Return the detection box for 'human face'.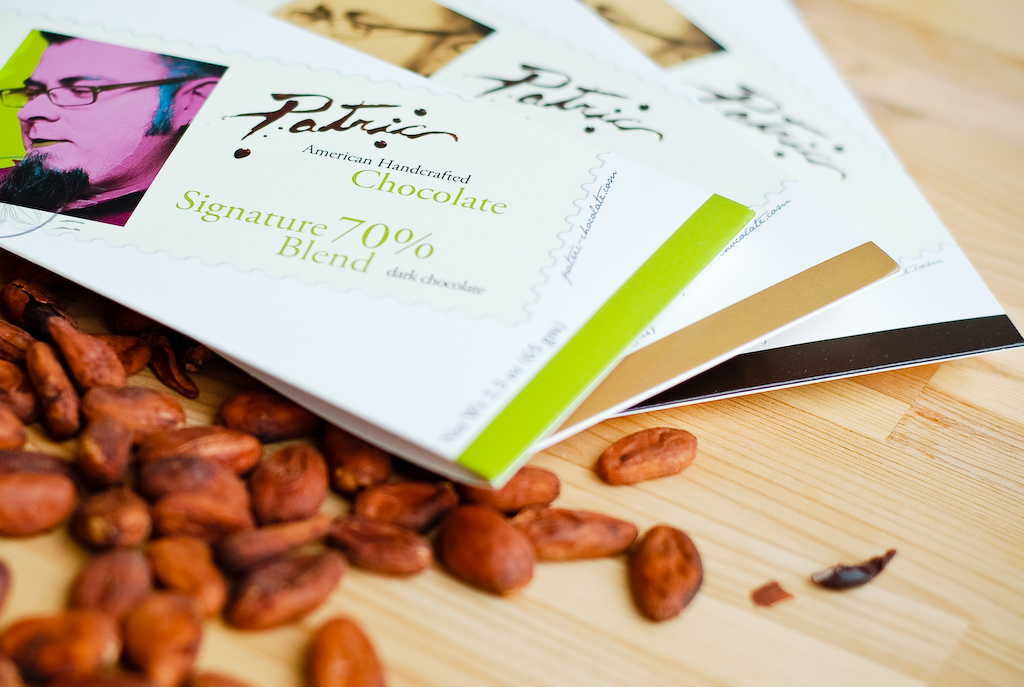
locate(290, 0, 444, 64).
